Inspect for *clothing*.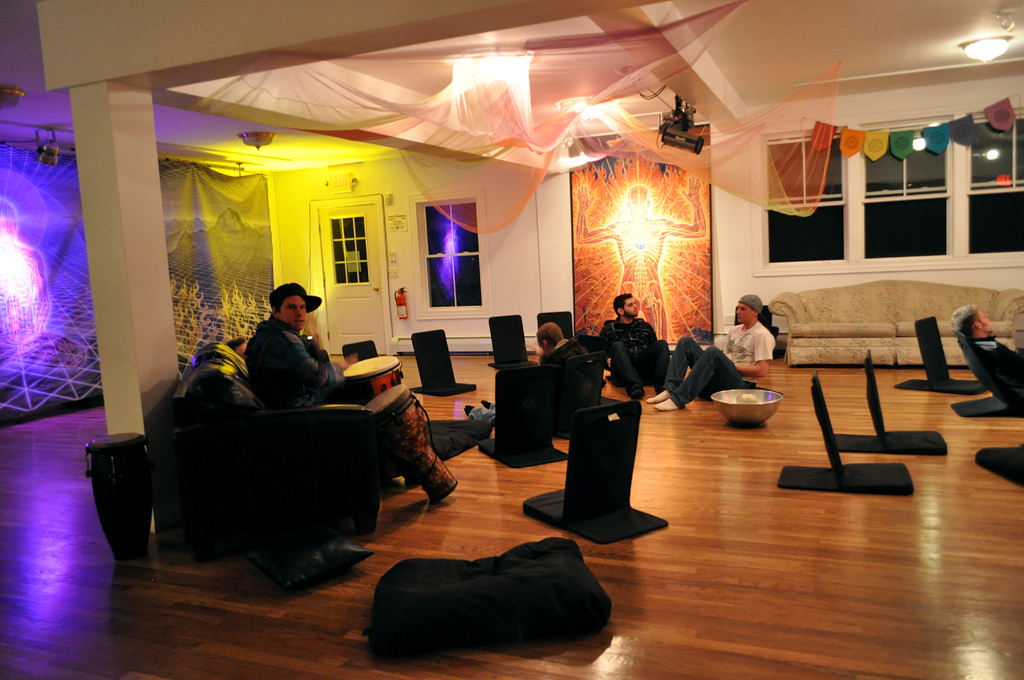
Inspection: <bbox>471, 343, 597, 430</bbox>.
